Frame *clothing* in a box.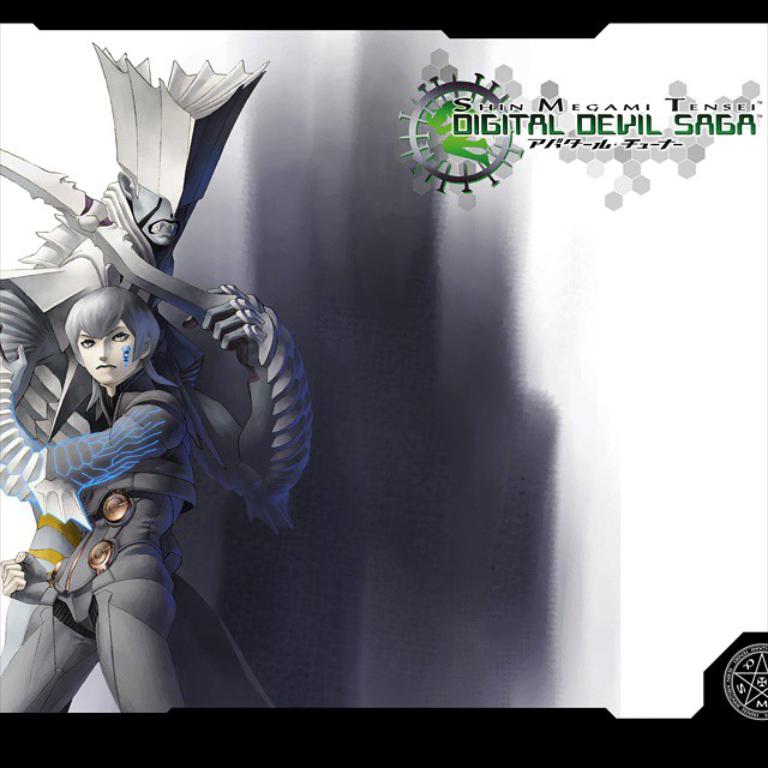
rect(22, 277, 307, 706).
